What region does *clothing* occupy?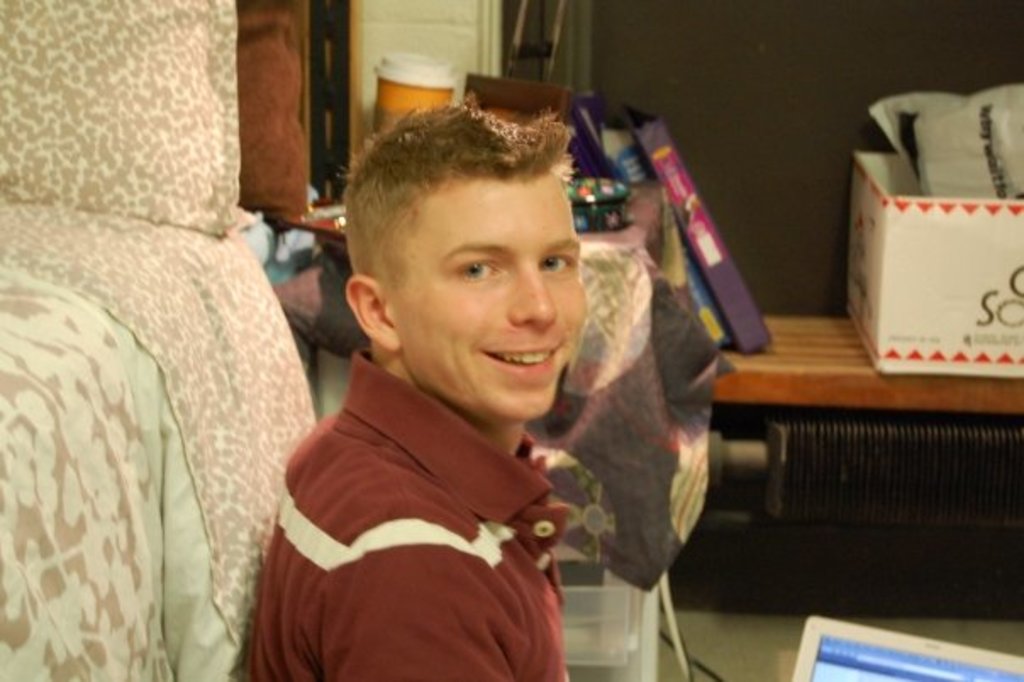
(x1=248, y1=346, x2=571, y2=680).
